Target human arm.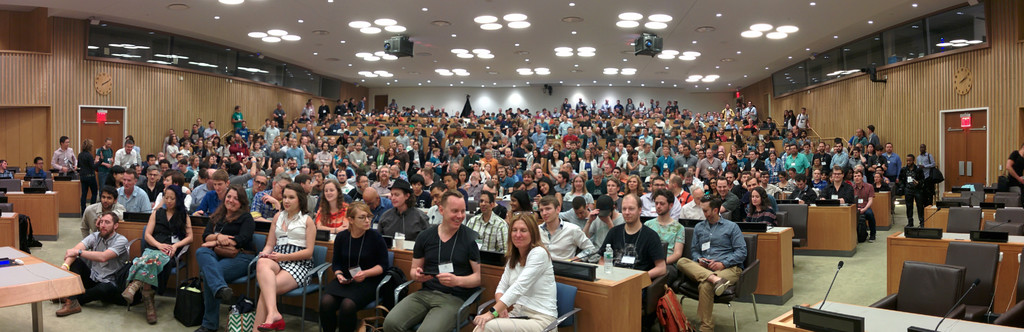
Target region: <box>259,194,280,210</box>.
